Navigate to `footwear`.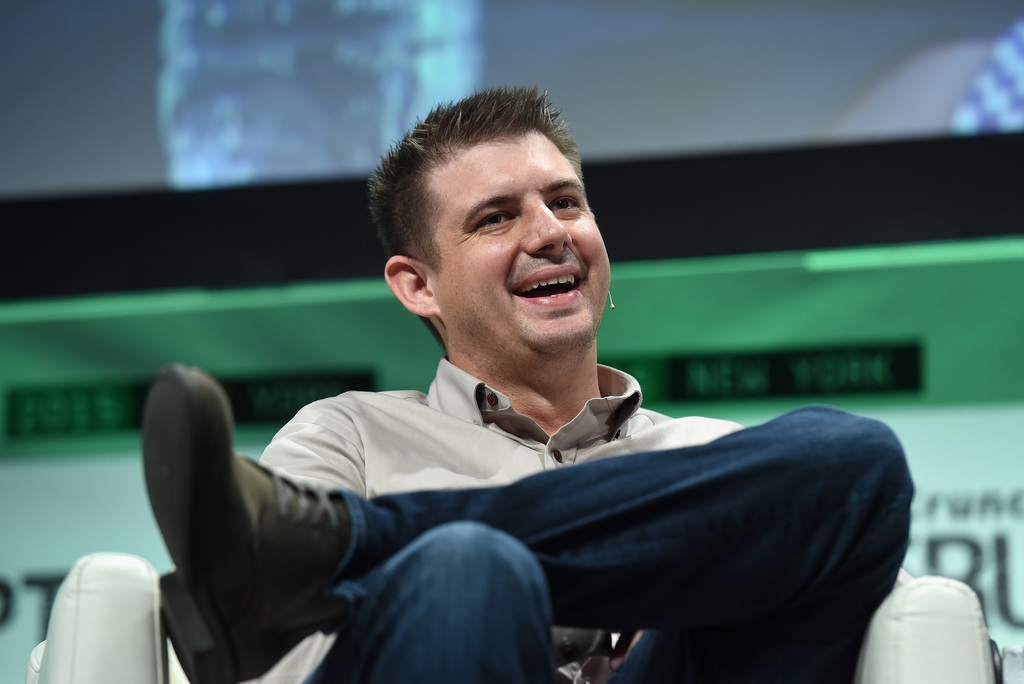
Navigation target: [left=157, top=364, right=349, bottom=683].
